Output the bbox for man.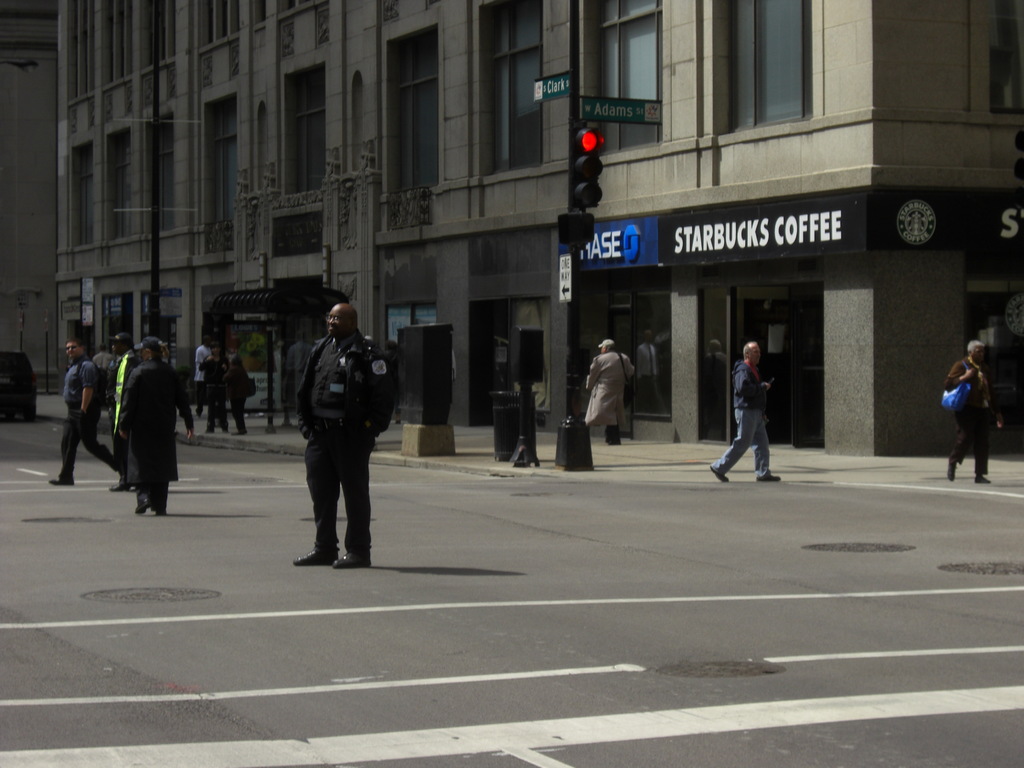
Rect(49, 333, 134, 491).
